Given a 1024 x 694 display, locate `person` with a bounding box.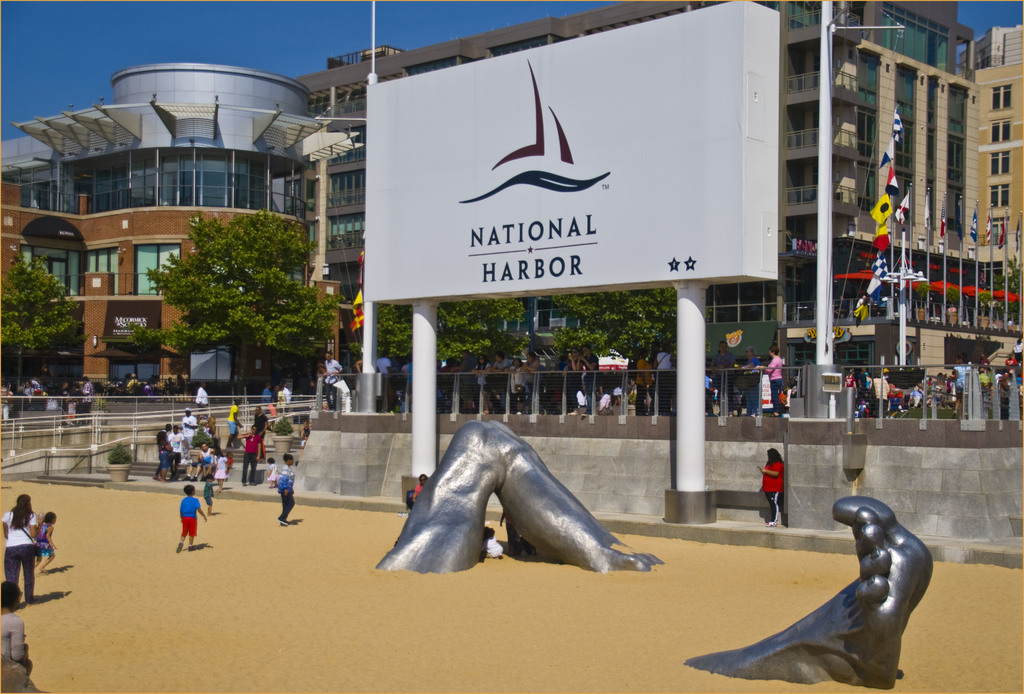
Located: (260,381,273,407).
